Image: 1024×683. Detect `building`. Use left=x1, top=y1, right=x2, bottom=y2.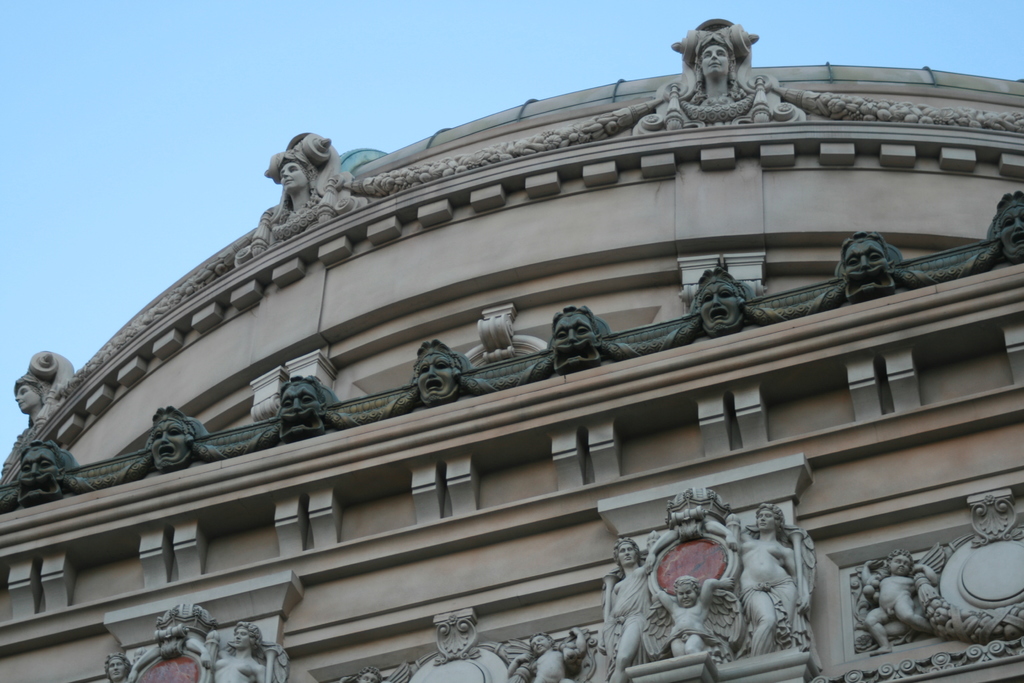
left=0, top=16, right=1023, bottom=682.
